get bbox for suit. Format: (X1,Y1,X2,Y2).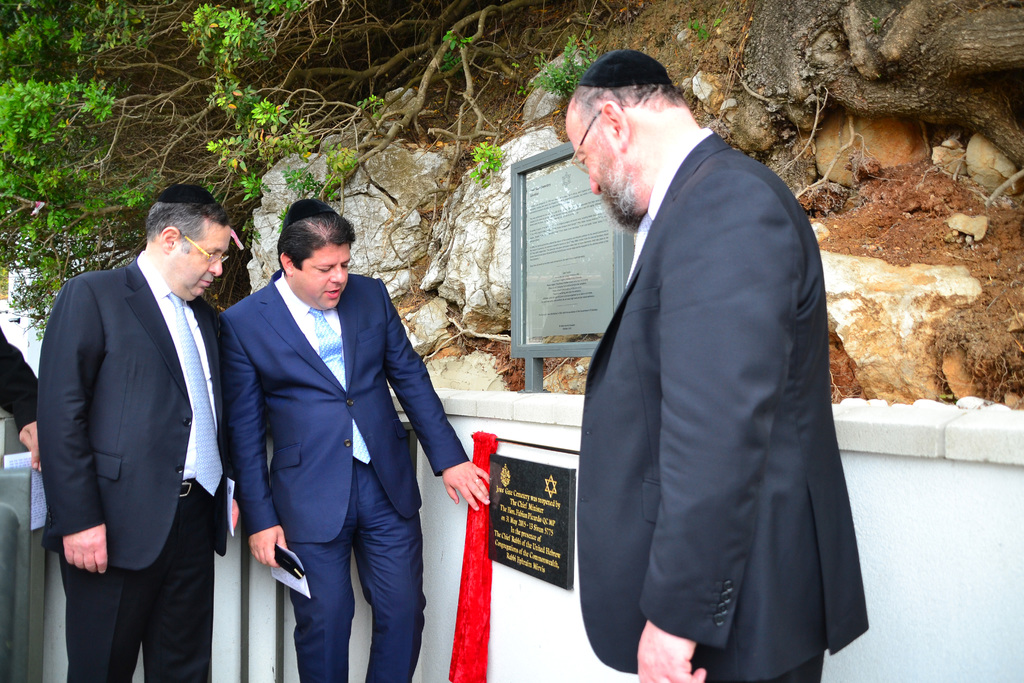
(3,331,50,426).
